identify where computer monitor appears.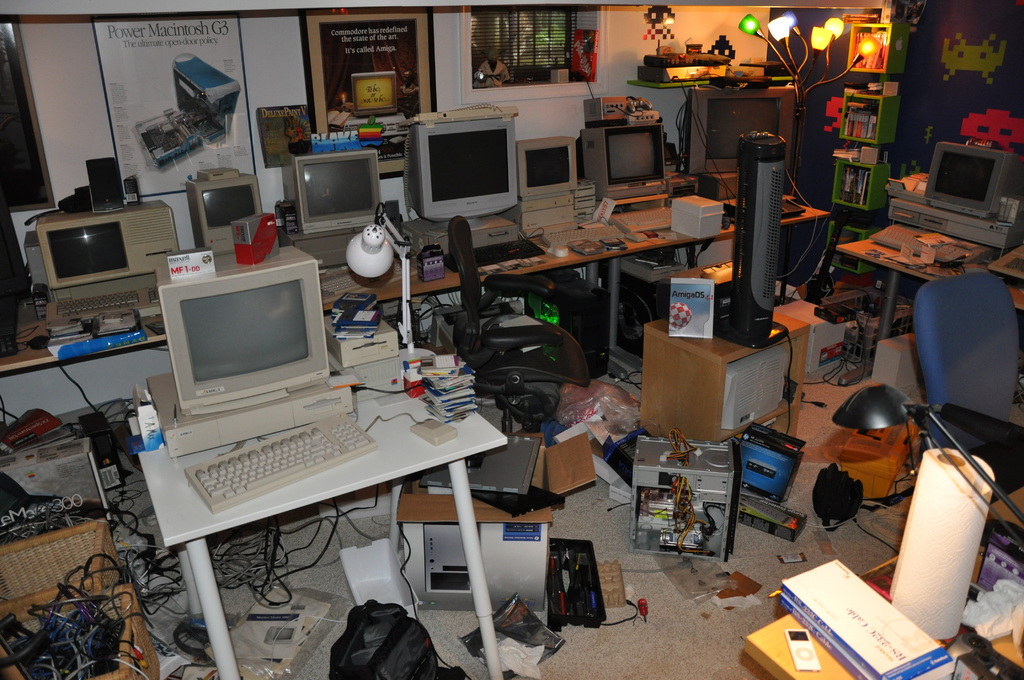
Appears at bbox=[28, 200, 180, 293].
